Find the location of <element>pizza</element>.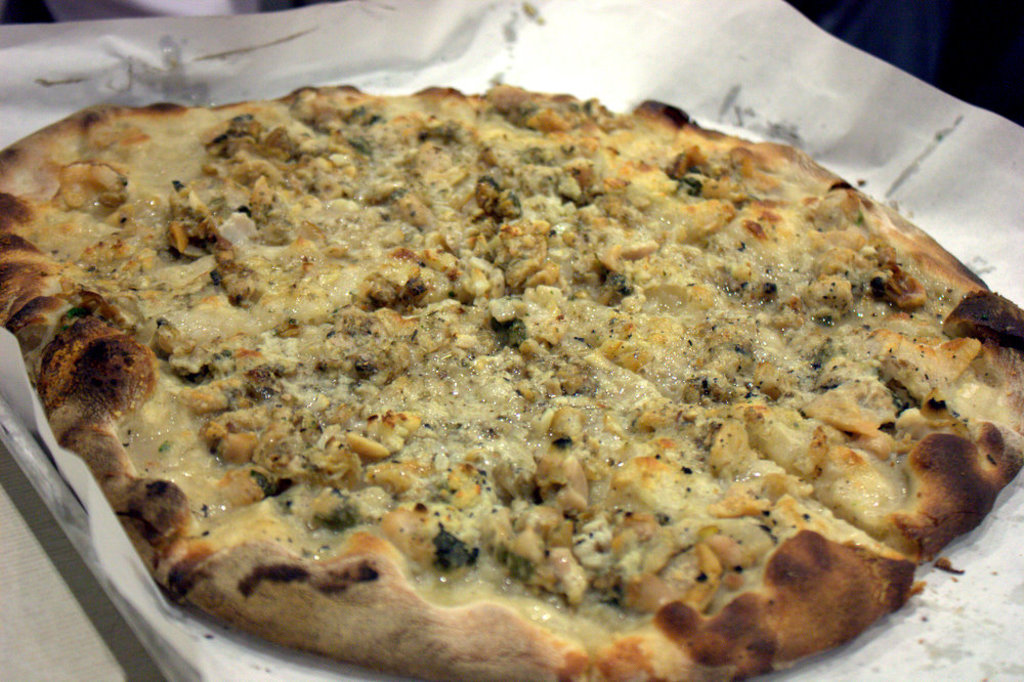
Location: x1=0, y1=71, x2=1023, y2=681.
